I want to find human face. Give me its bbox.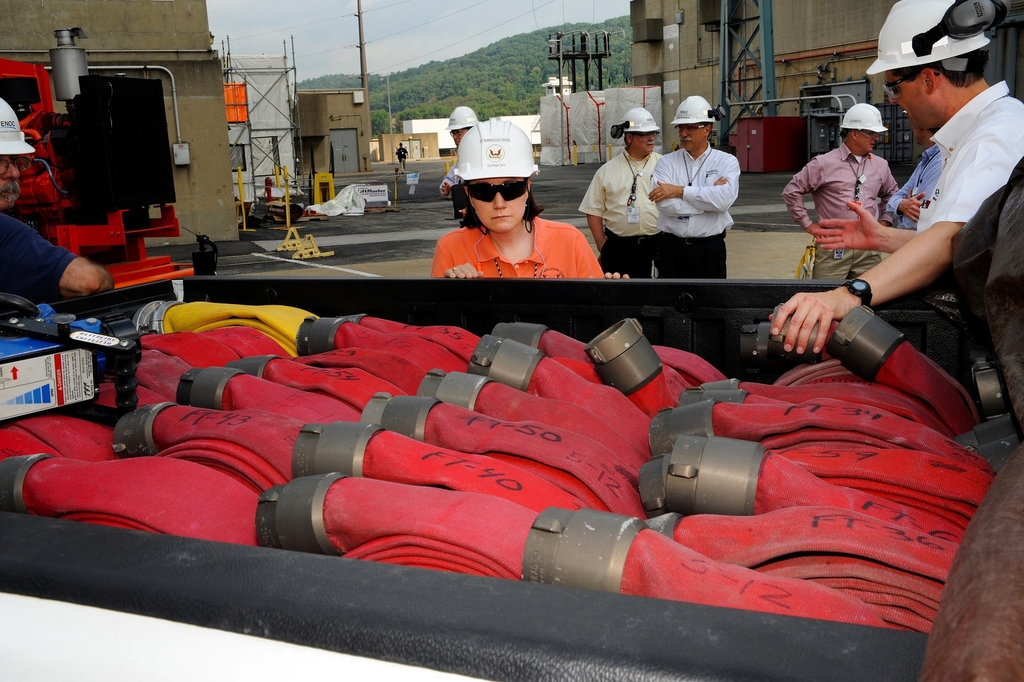
449, 125, 468, 149.
